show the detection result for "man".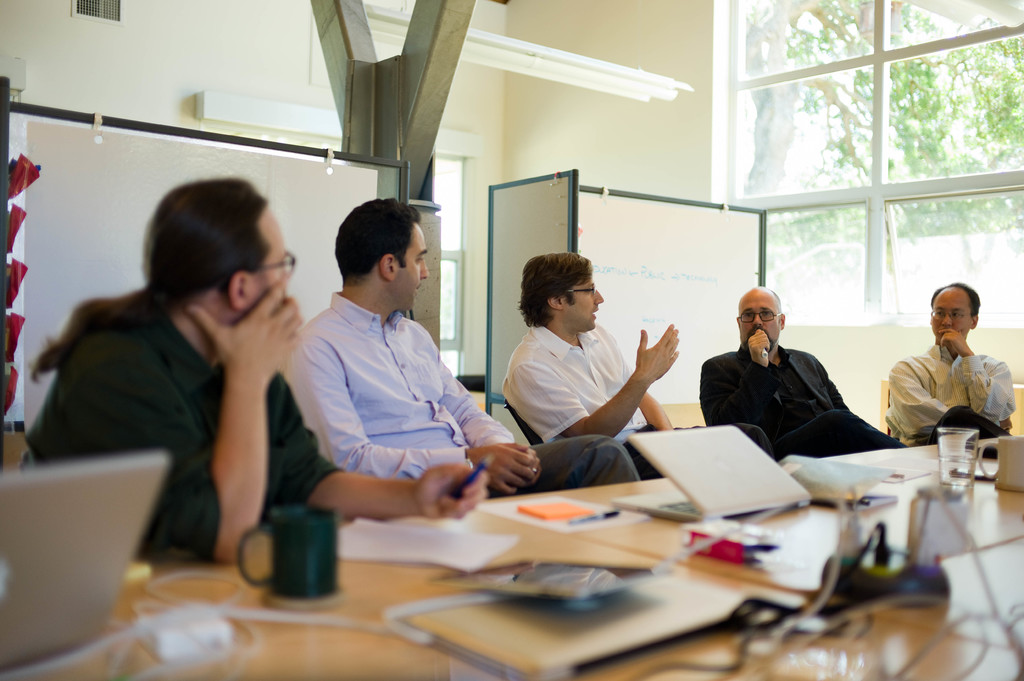
l=16, t=168, r=484, b=570.
